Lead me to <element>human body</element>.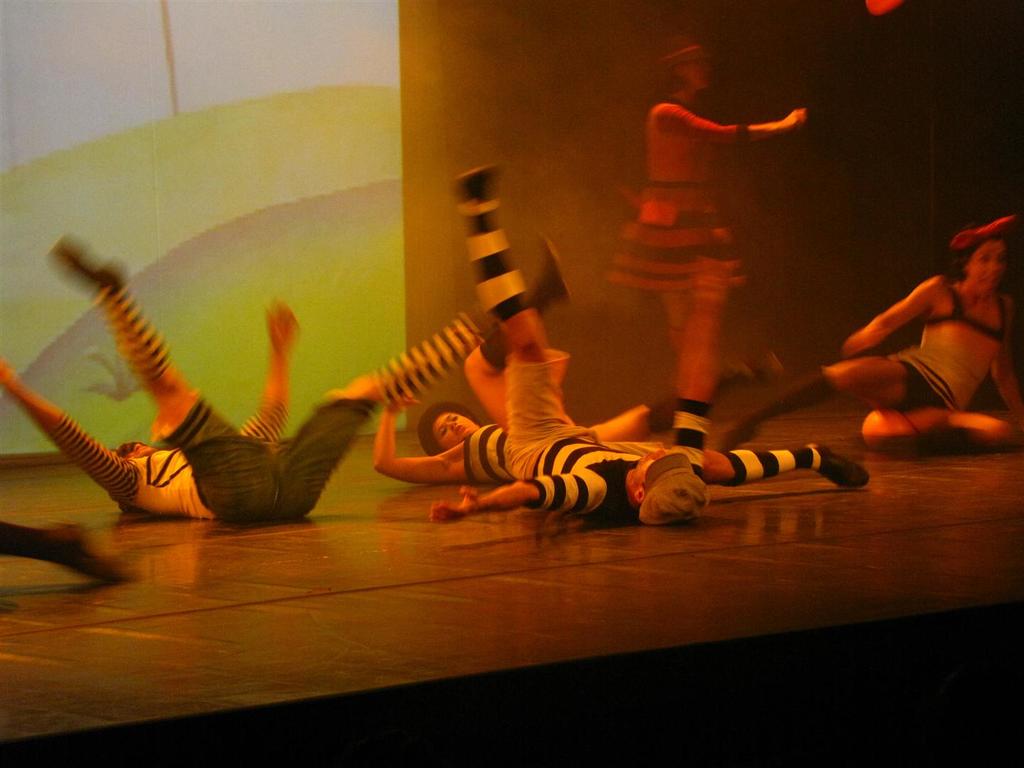
Lead to box(368, 231, 690, 491).
